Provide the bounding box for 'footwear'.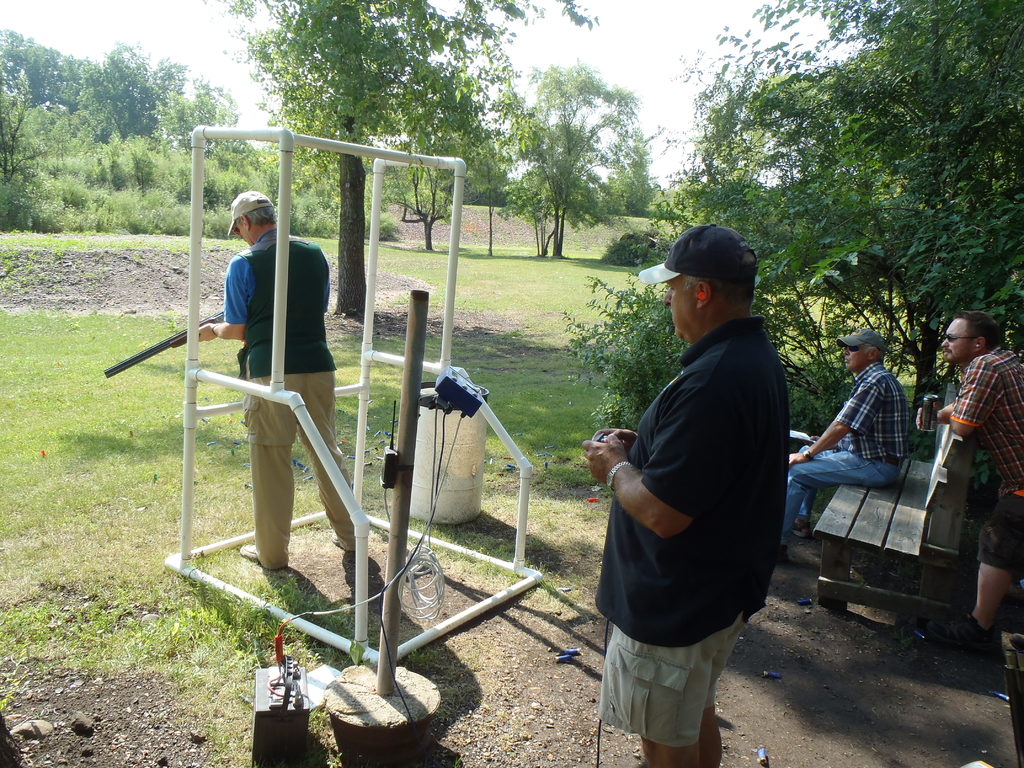
912/611/982/657.
